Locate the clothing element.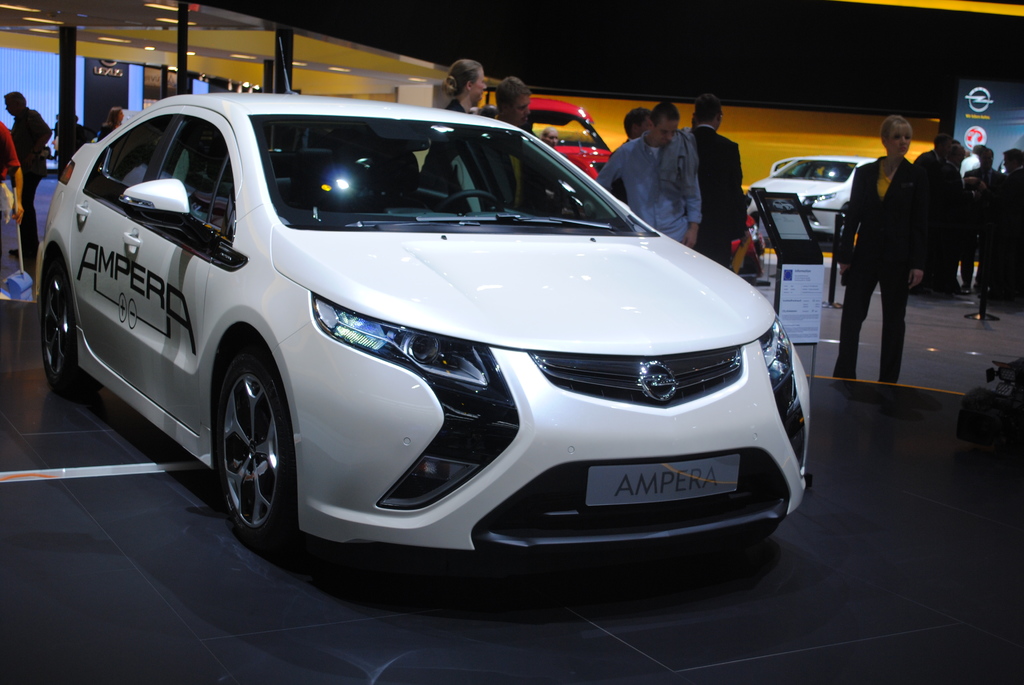
Element bbox: bbox=(470, 125, 554, 230).
